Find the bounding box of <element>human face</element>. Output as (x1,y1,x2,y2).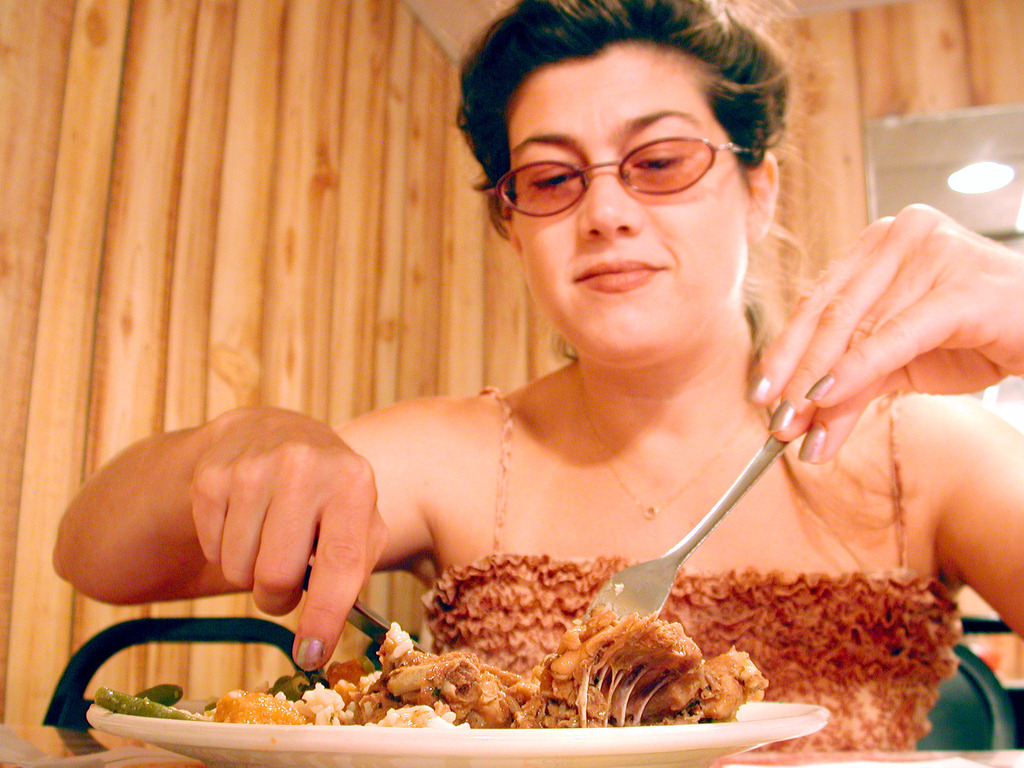
(503,35,748,356).
